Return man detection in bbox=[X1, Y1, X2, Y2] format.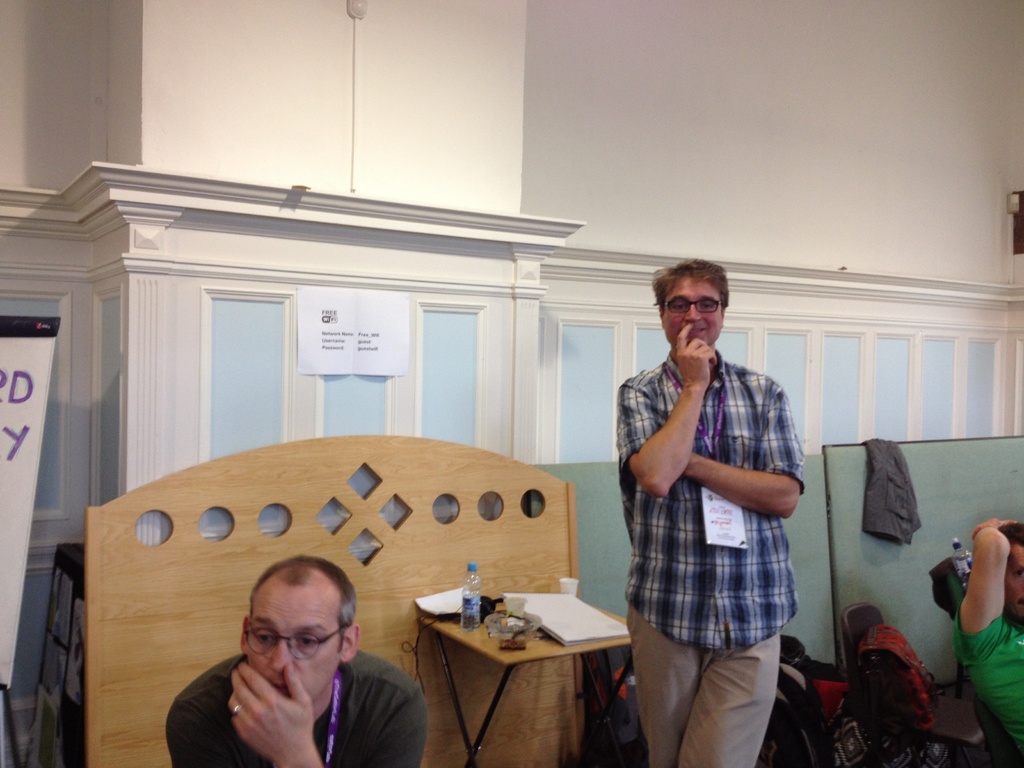
bbox=[614, 256, 803, 767].
